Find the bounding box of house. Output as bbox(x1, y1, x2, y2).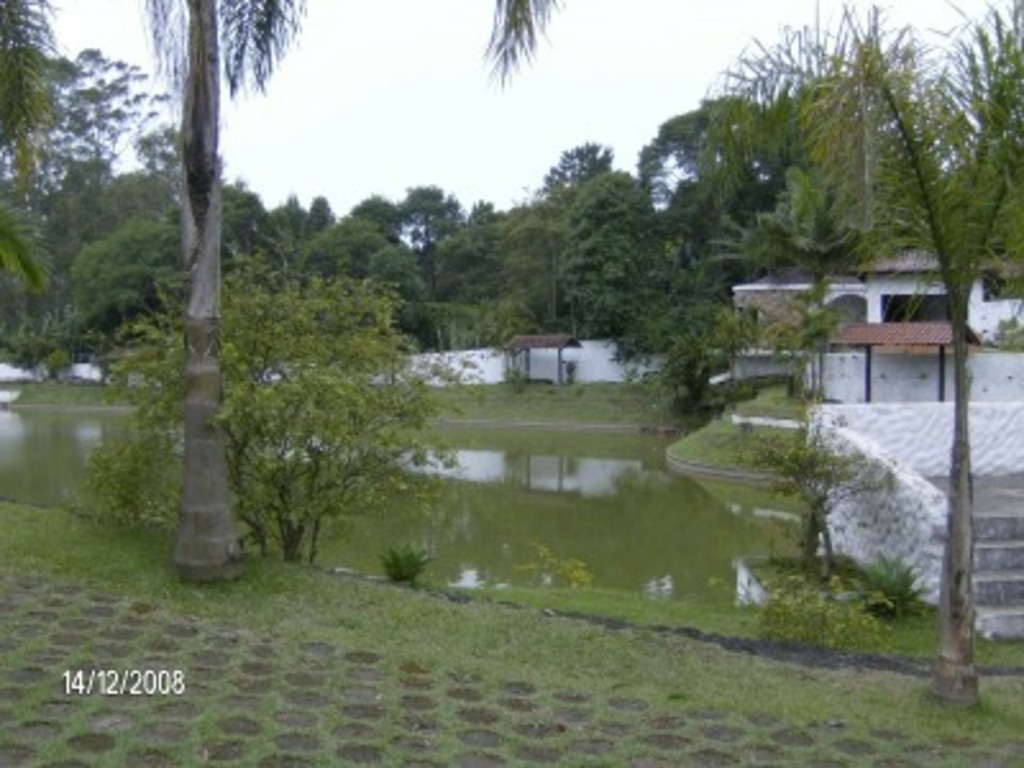
bbox(522, 333, 653, 392).
